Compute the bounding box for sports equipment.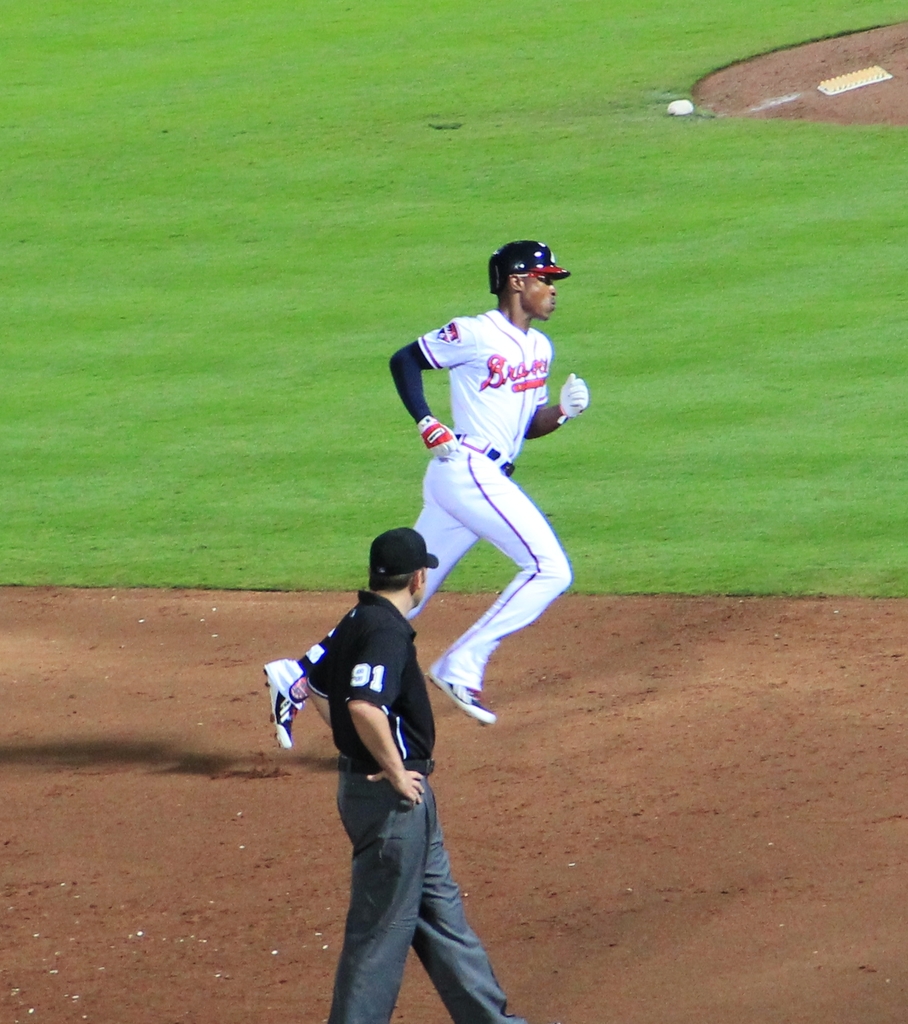
x1=431, y1=676, x2=495, y2=731.
